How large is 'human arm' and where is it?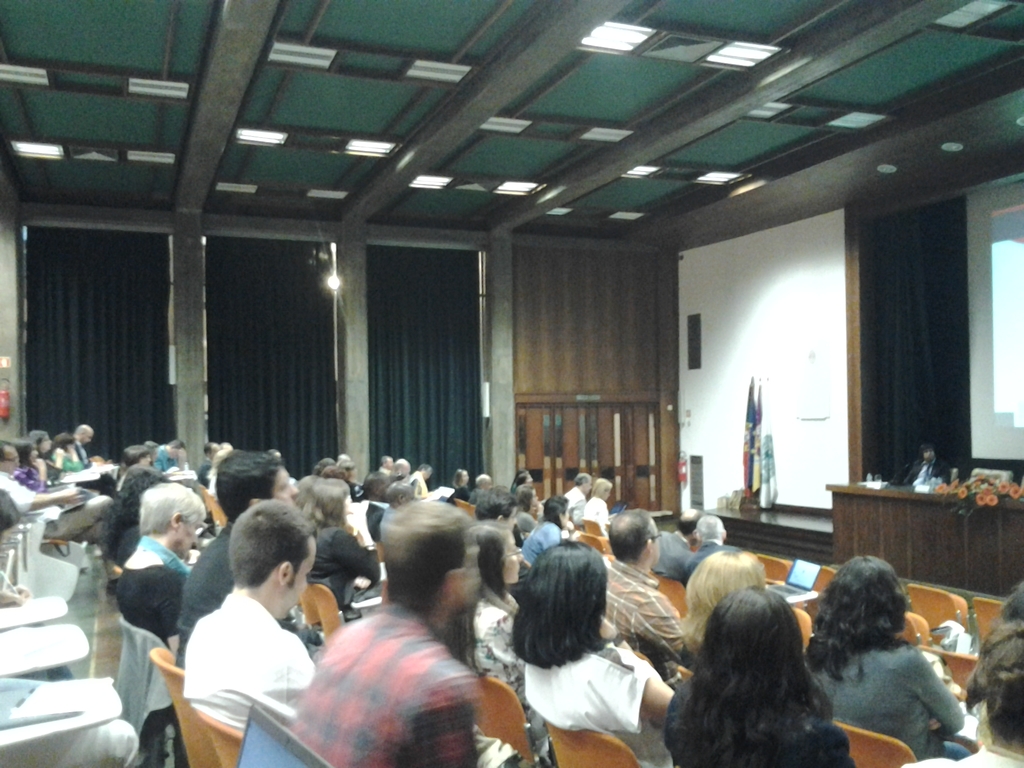
Bounding box: locate(252, 627, 317, 717).
